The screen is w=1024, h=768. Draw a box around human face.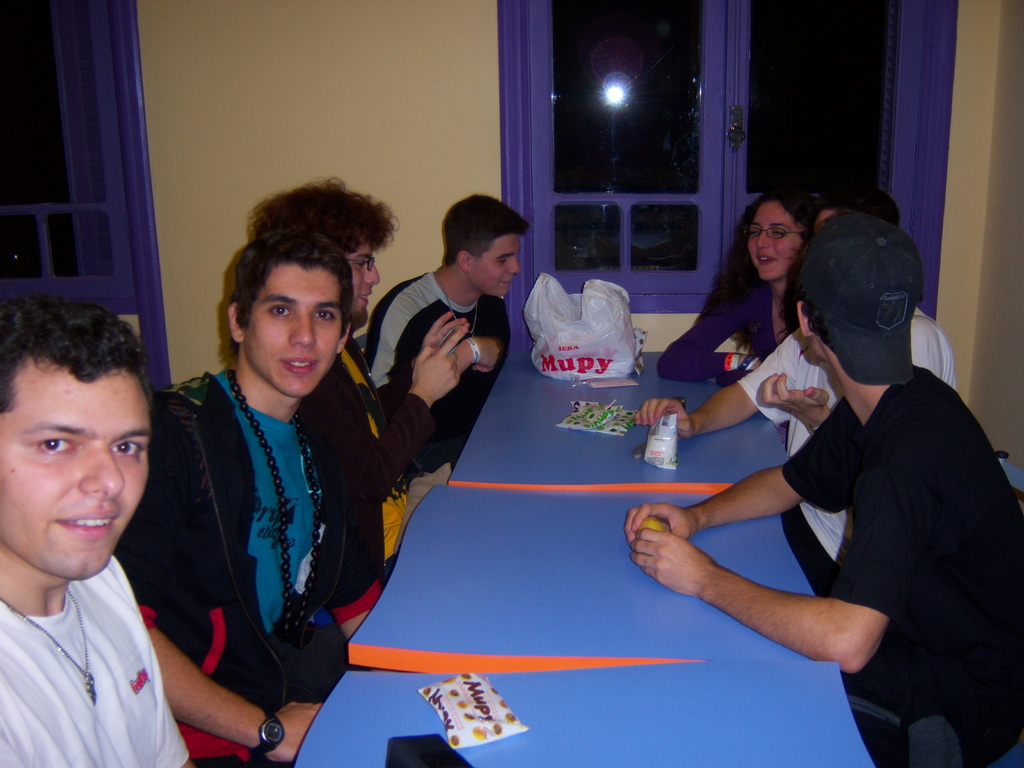
(left=2, top=374, right=148, bottom=576).
